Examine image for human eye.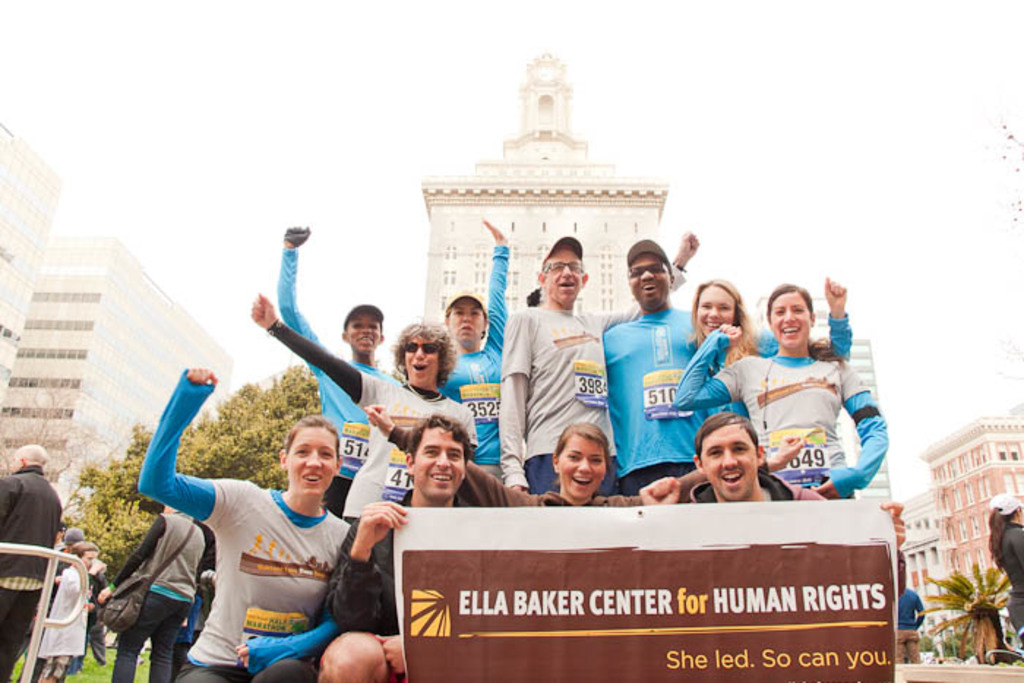
Examination result: box=[566, 449, 579, 462].
